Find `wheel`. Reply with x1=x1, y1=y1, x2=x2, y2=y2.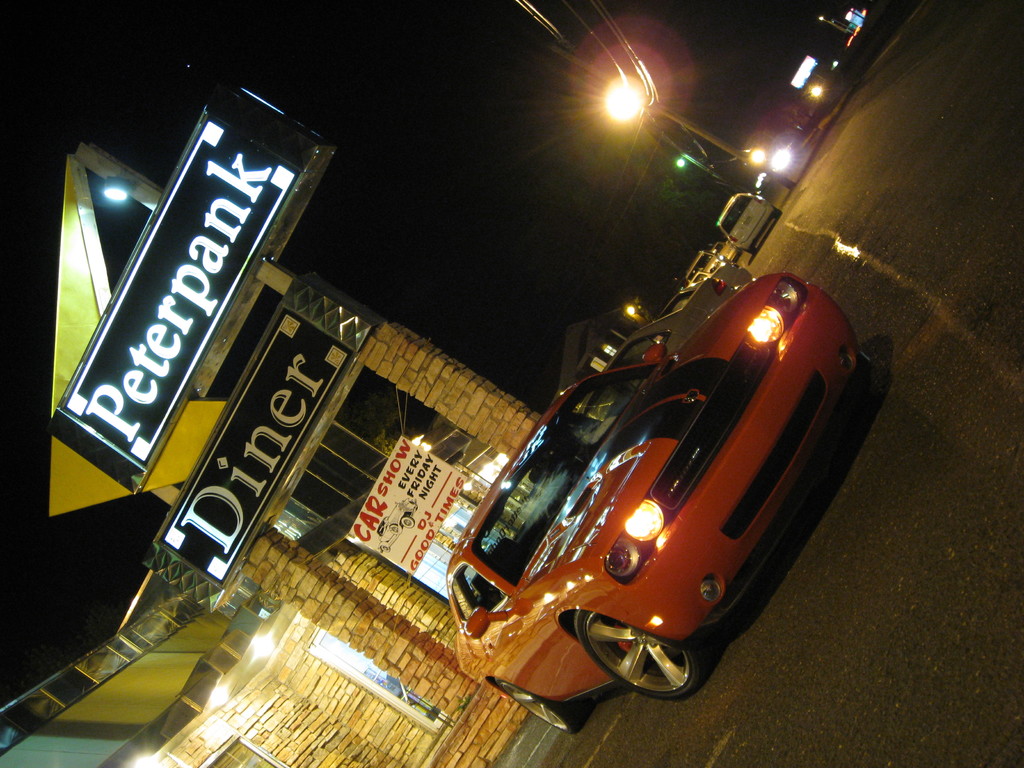
x1=748, y1=248, x2=758, y2=255.
